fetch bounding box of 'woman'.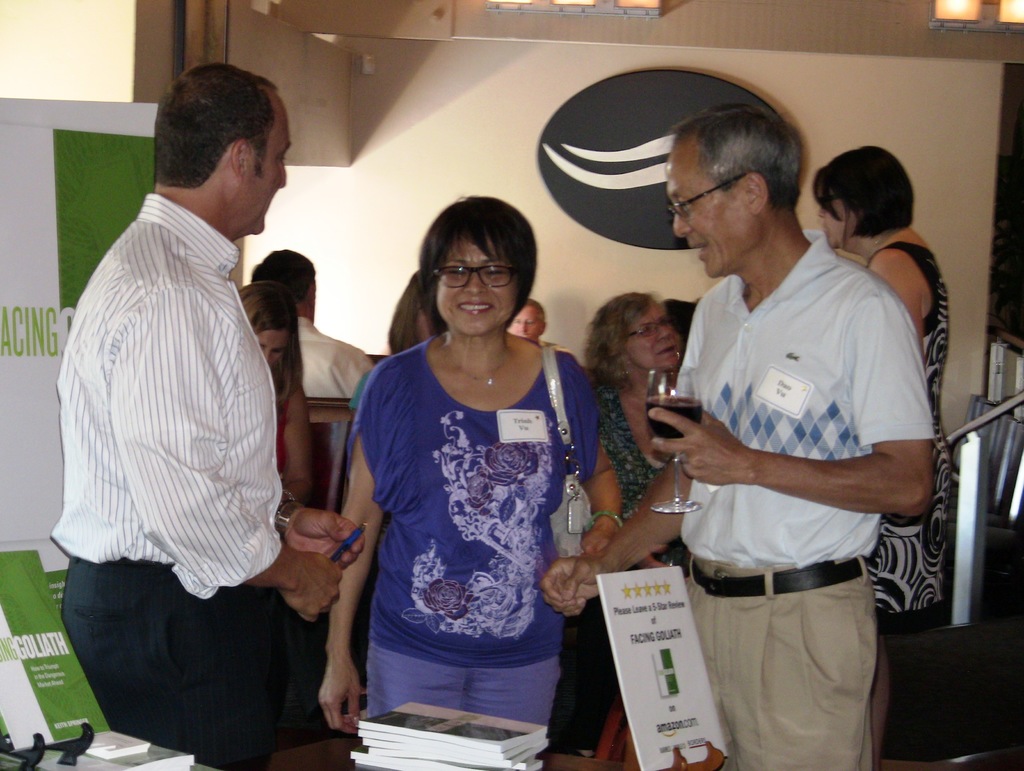
Bbox: (x1=582, y1=291, x2=684, y2=770).
